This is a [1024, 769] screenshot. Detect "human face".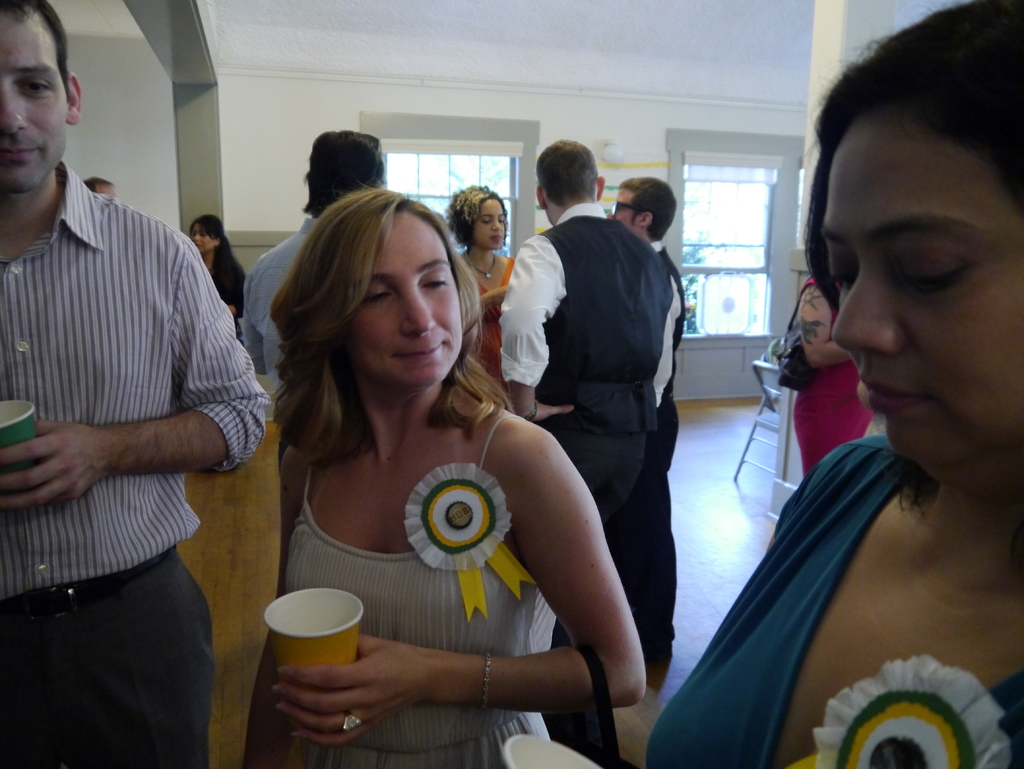
locate(833, 100, 1023, 477).
